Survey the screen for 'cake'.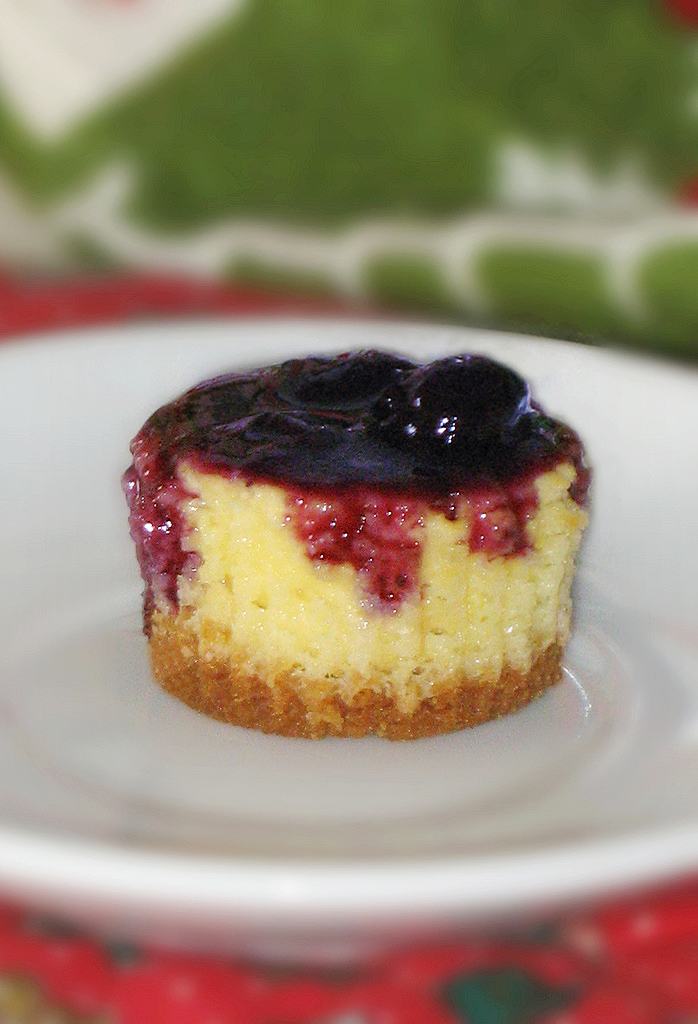
Survey found: {"left": 118, "top": 343, "right": 593, "bottom": 740}.
